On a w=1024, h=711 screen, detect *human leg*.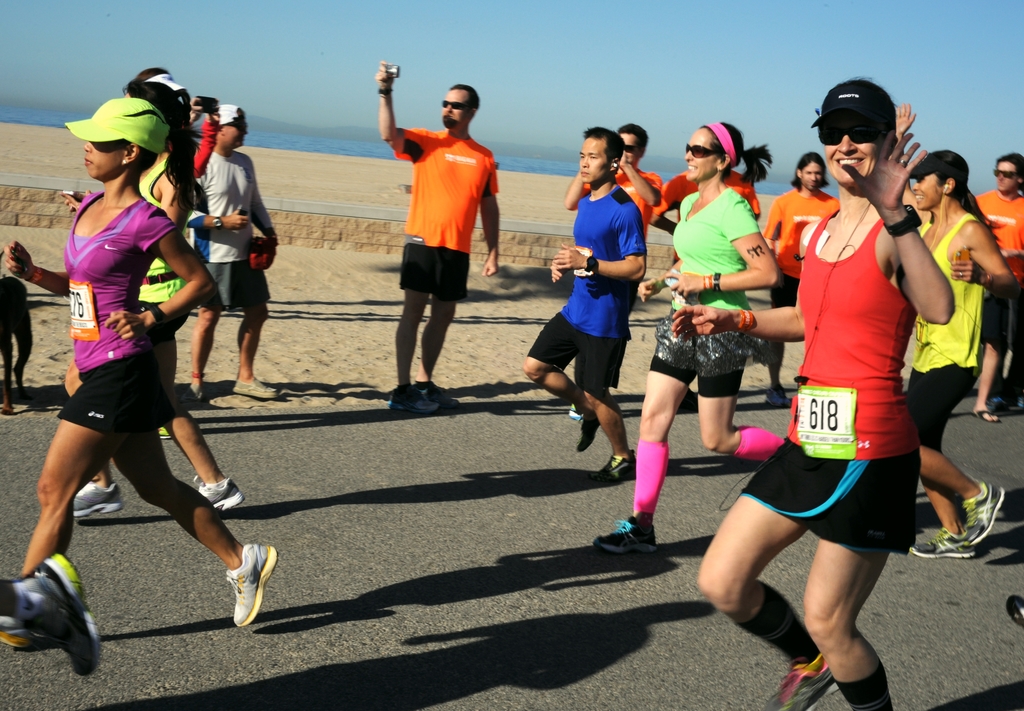
<bbox>970, 291, 1000, 426</bbox>.
